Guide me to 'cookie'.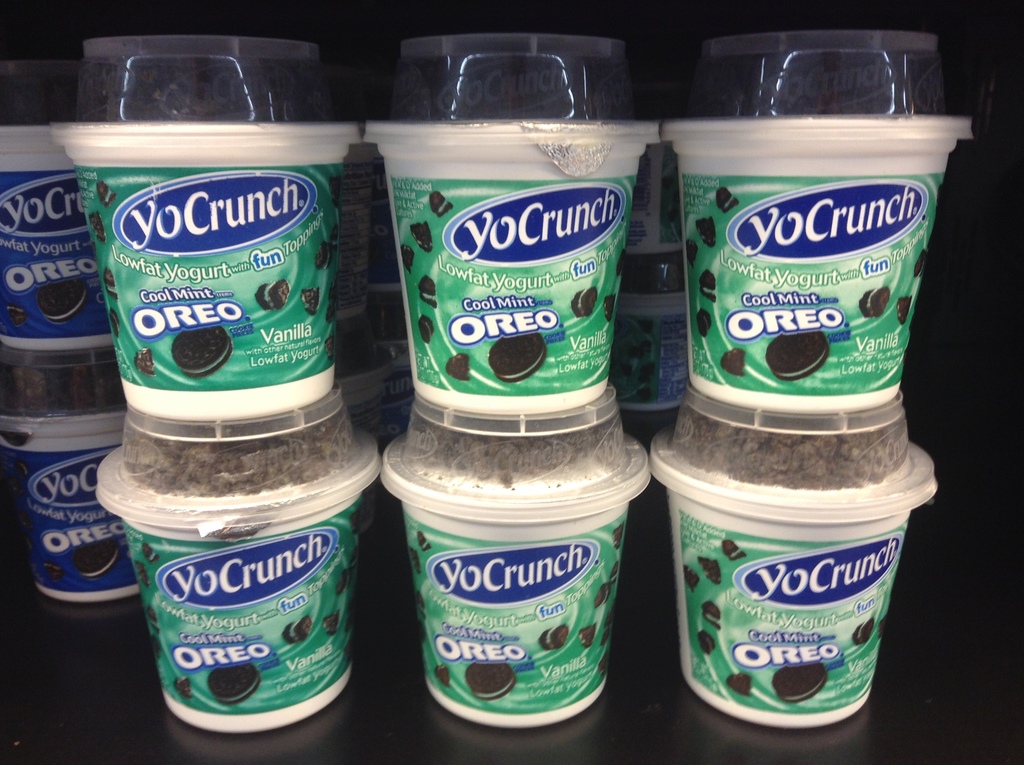
Guidance: box(304, 287, 320, 318).
